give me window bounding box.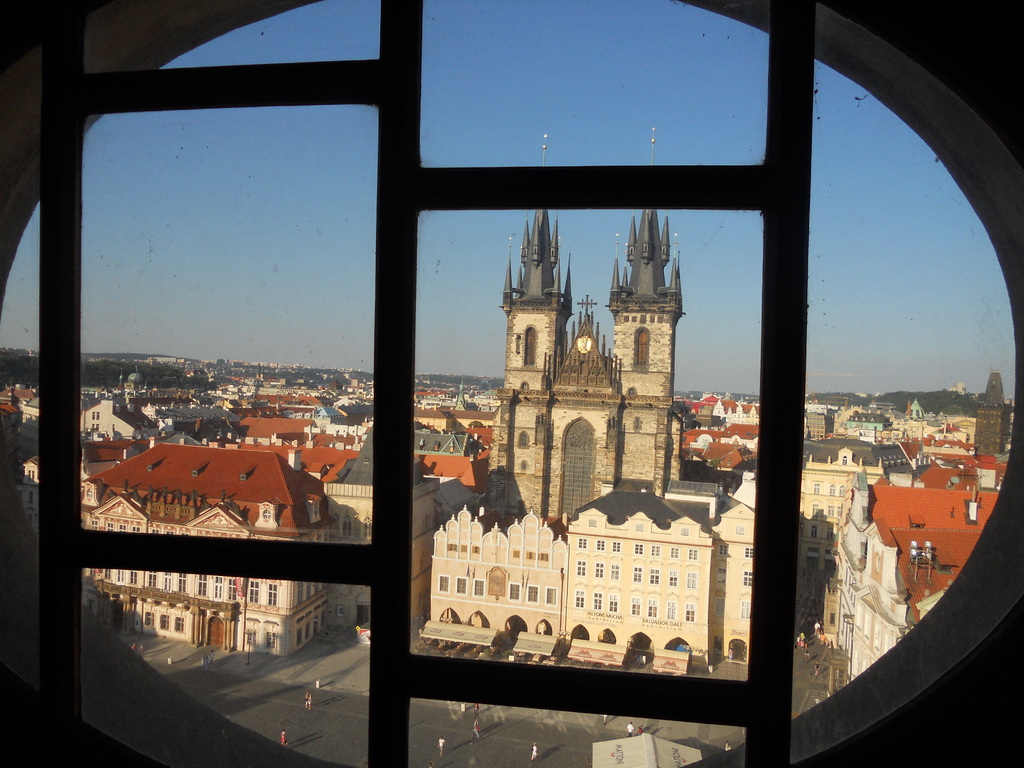
x1=132 y1=525 x2=140 y2=533.
